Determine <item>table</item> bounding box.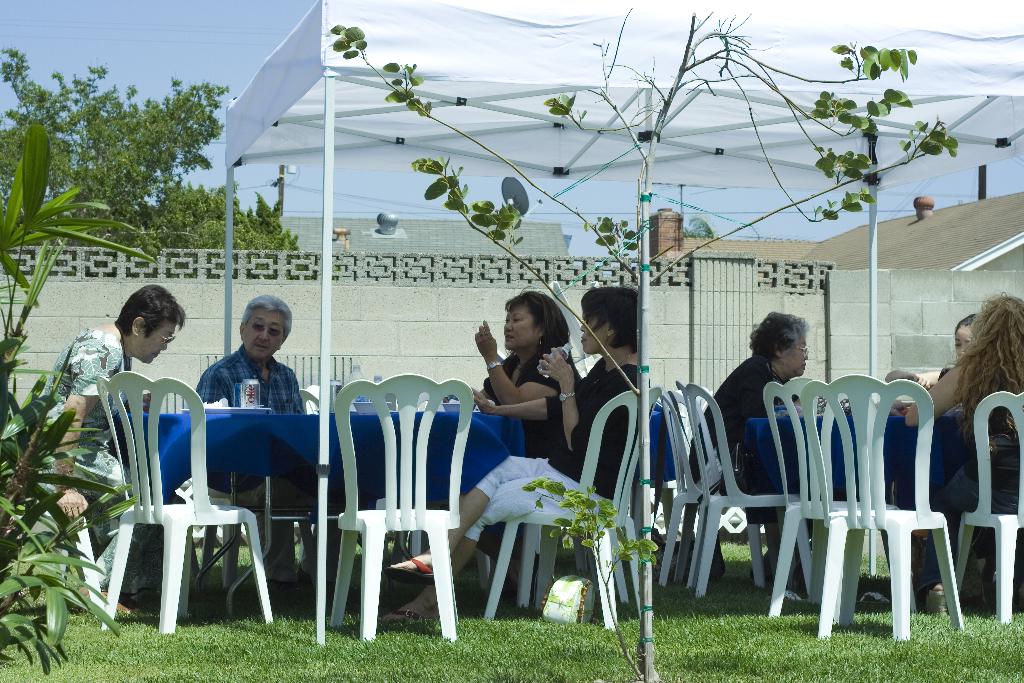
Determined: rect(746, 404, 965, 609).
